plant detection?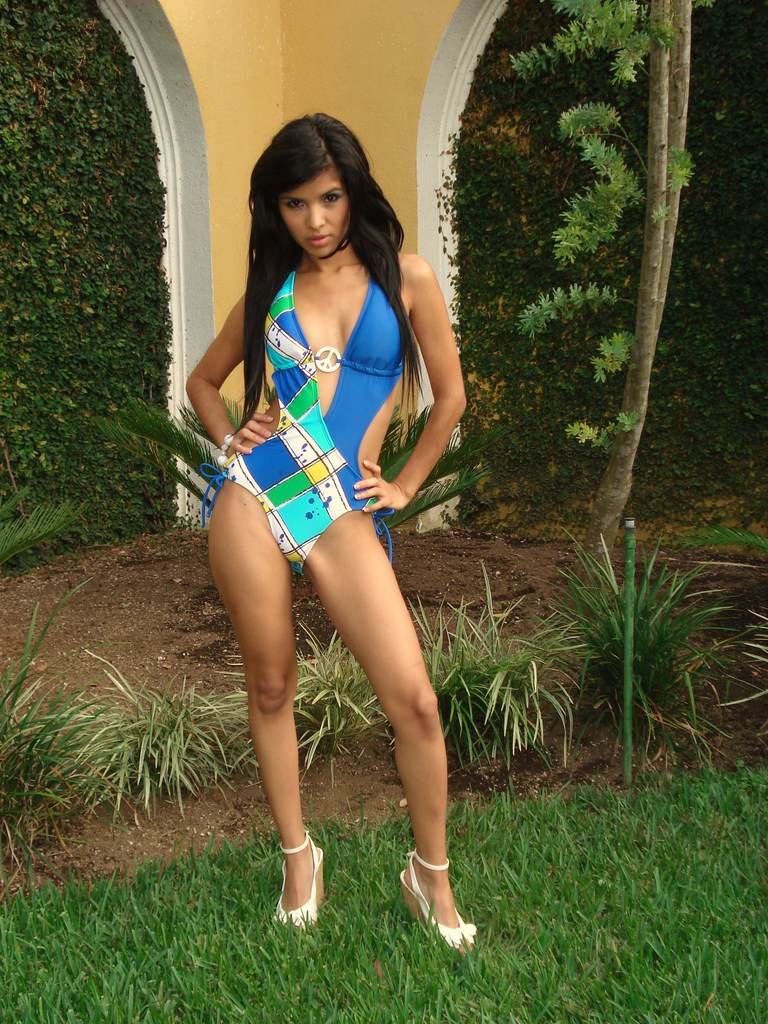
(380,454,492,538)
